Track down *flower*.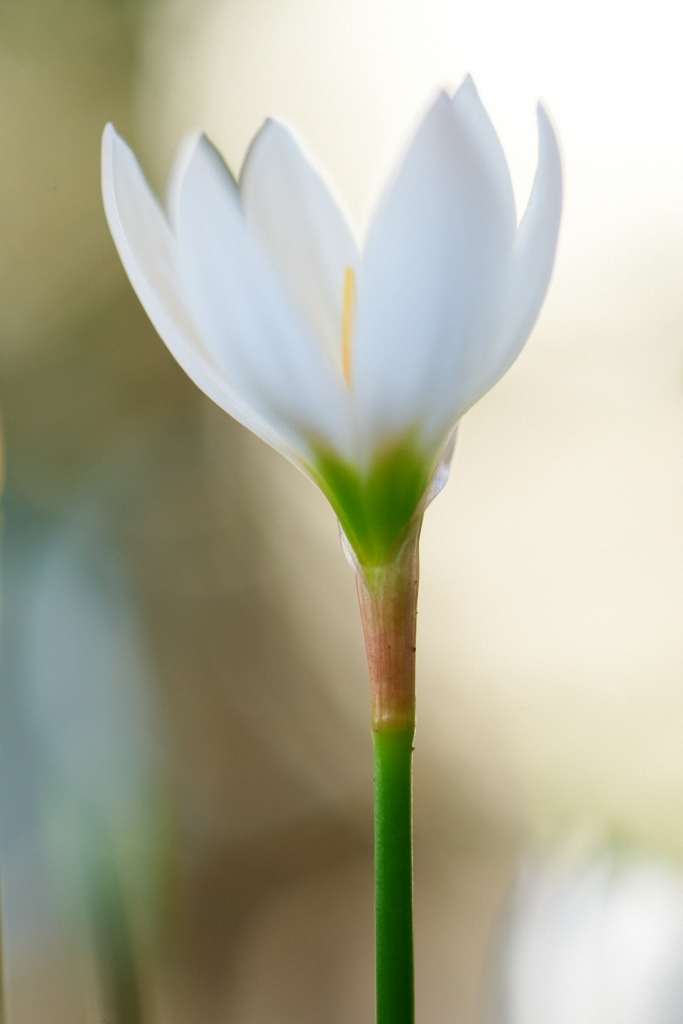
Tracked to [x1=88, y1=76, x2=575, y2=825].
